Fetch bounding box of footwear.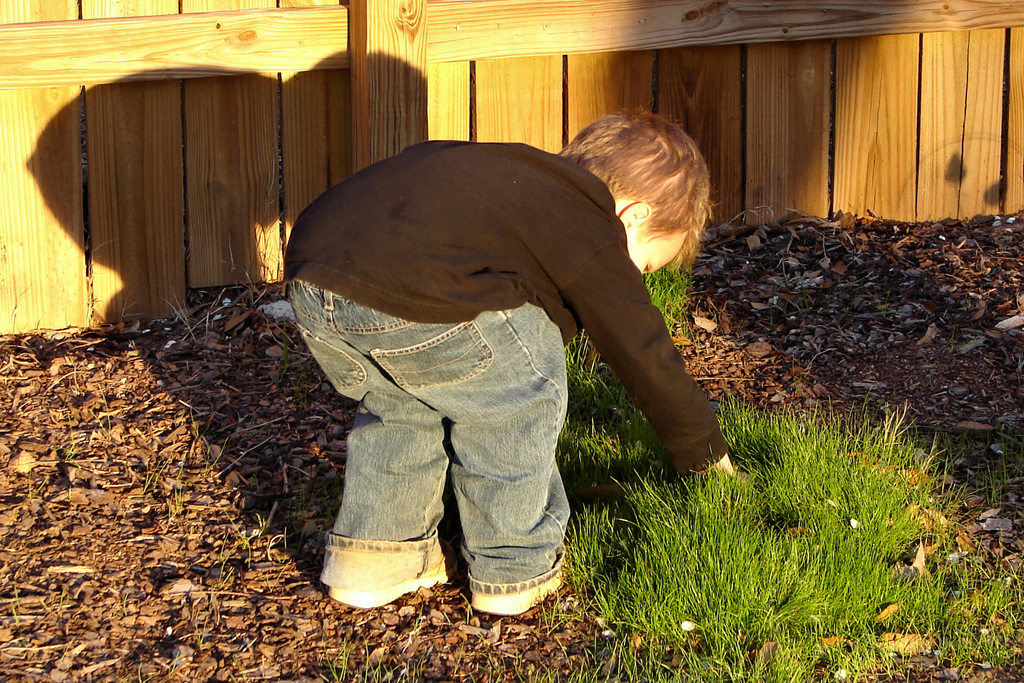
Bbox: detection(325, 538, 456, 613).
